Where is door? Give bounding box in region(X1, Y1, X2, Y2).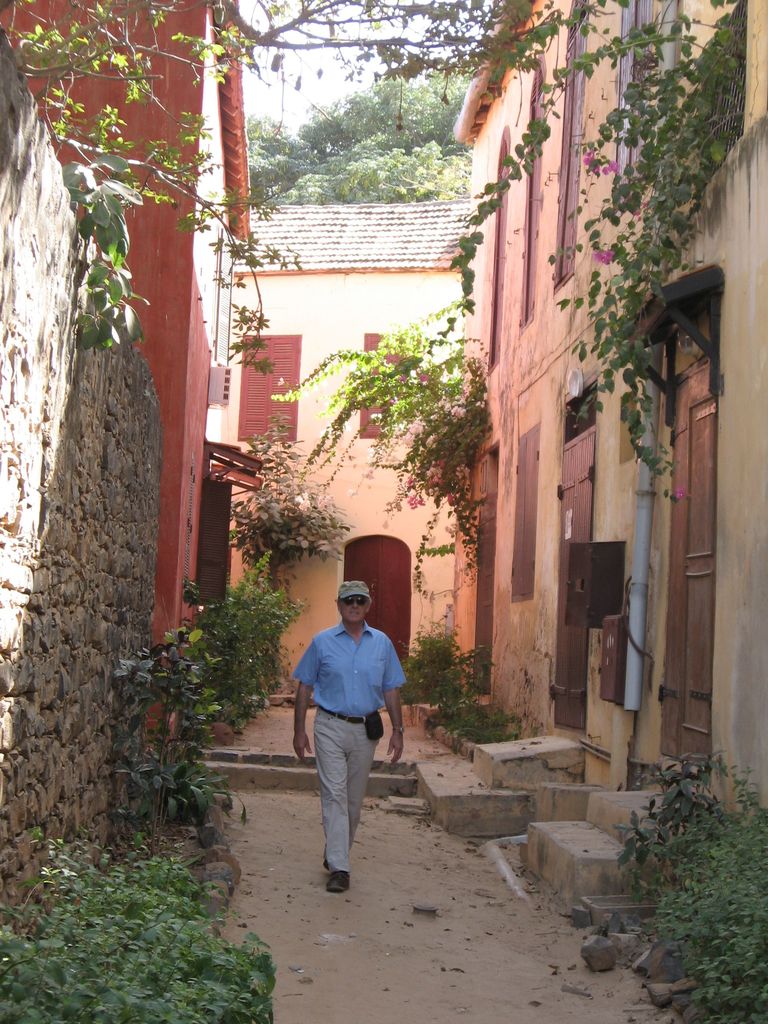
region(656, 362, 710, 767).
